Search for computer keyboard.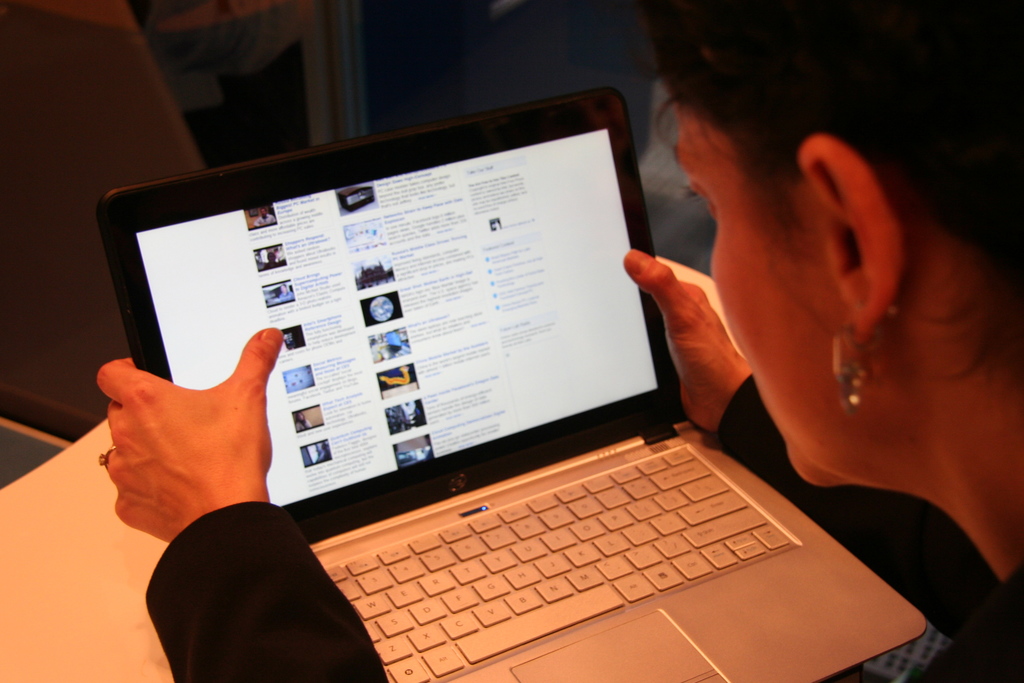
Found at Rect(324, 438, 797, 682).
